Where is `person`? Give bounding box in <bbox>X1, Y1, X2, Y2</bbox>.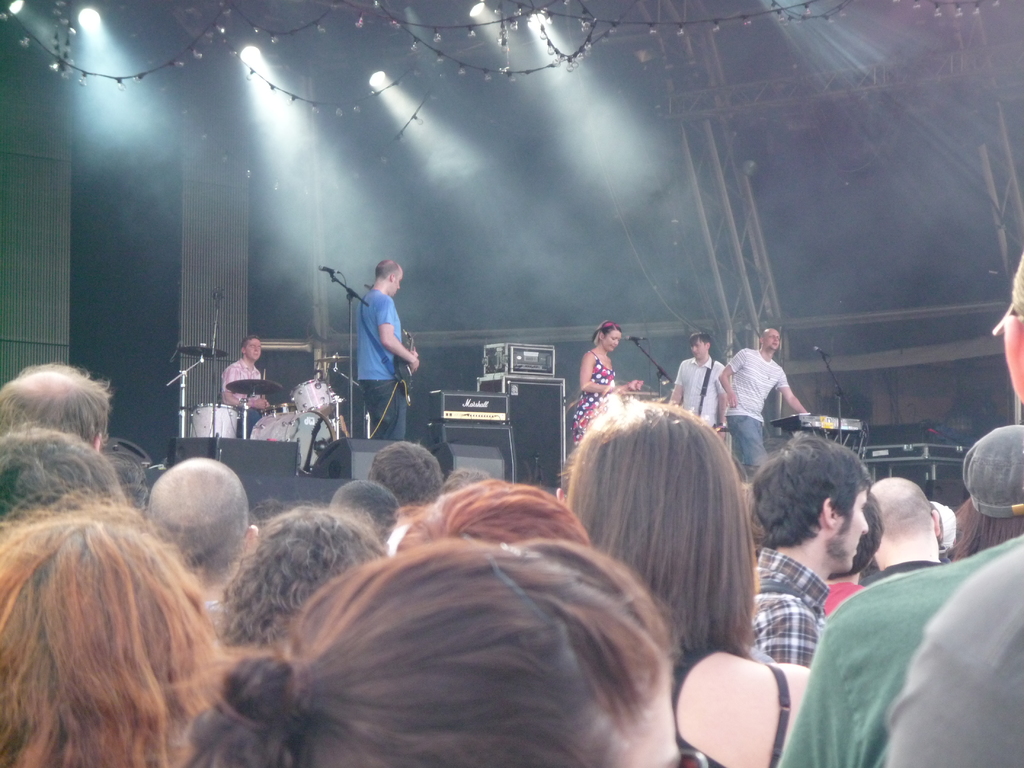
<bbox>719, 330, 804, 487</bbox>.
